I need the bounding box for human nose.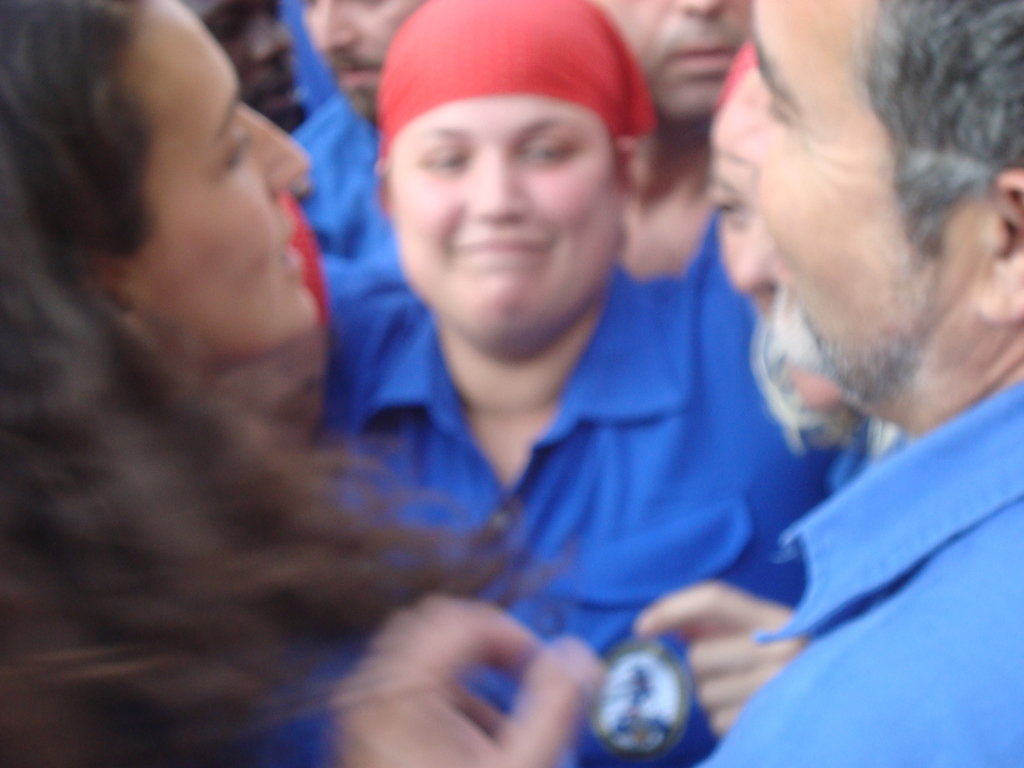
Here it is: x1=245 y1=111 x2=316 y2=189.
